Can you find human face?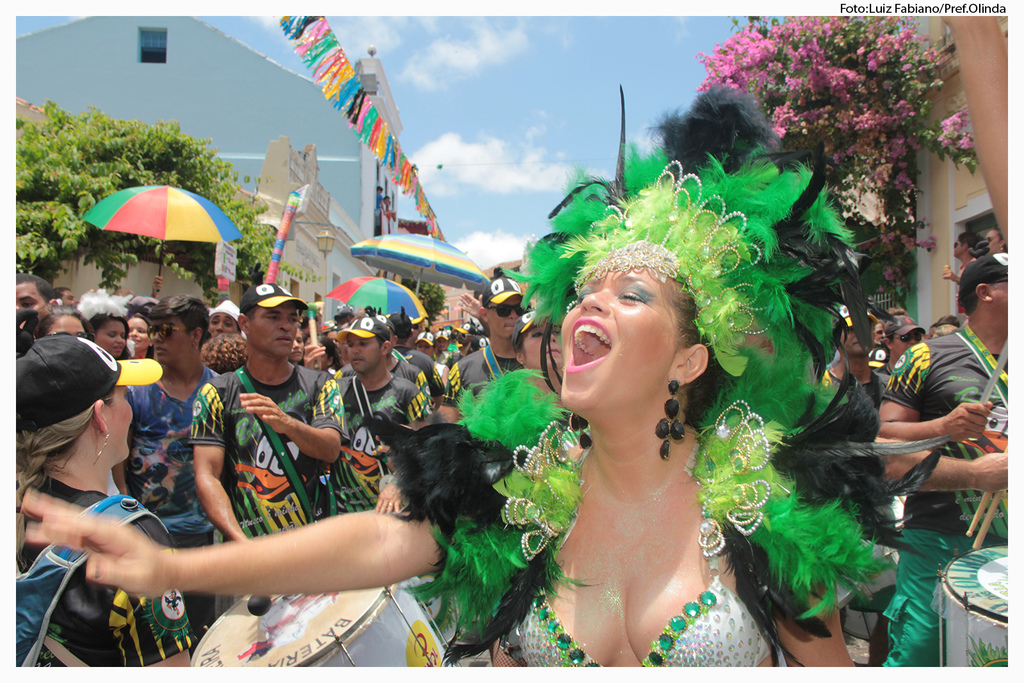
Yes, bounding box: x1=485 y1=293 x2=529 y2=339.
